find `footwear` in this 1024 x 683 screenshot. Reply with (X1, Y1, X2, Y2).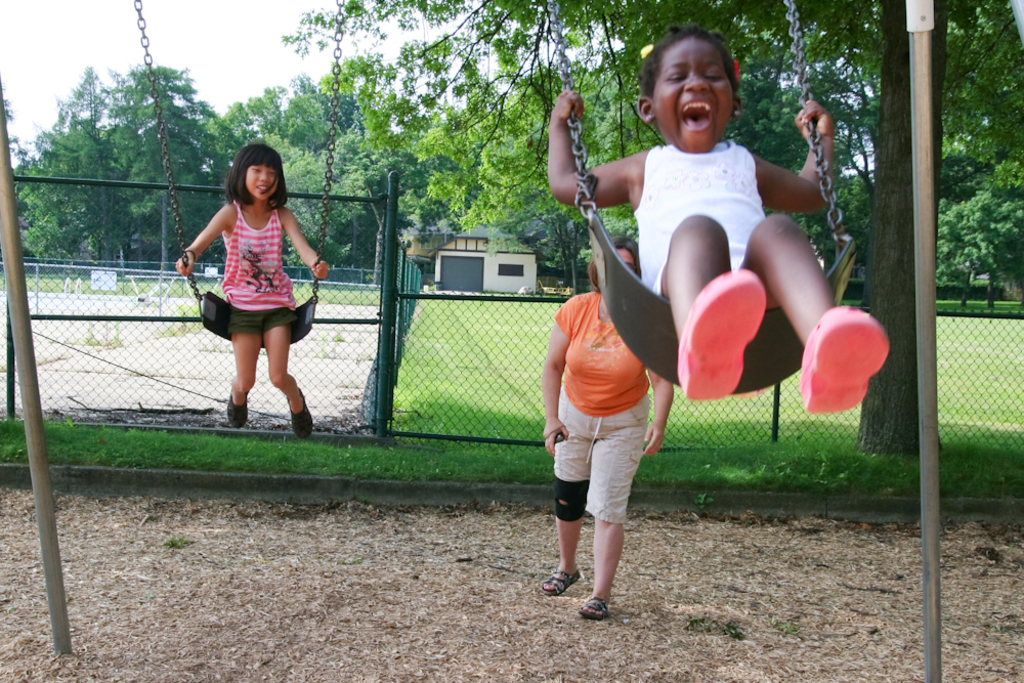
(799, 304, 892, 415).
